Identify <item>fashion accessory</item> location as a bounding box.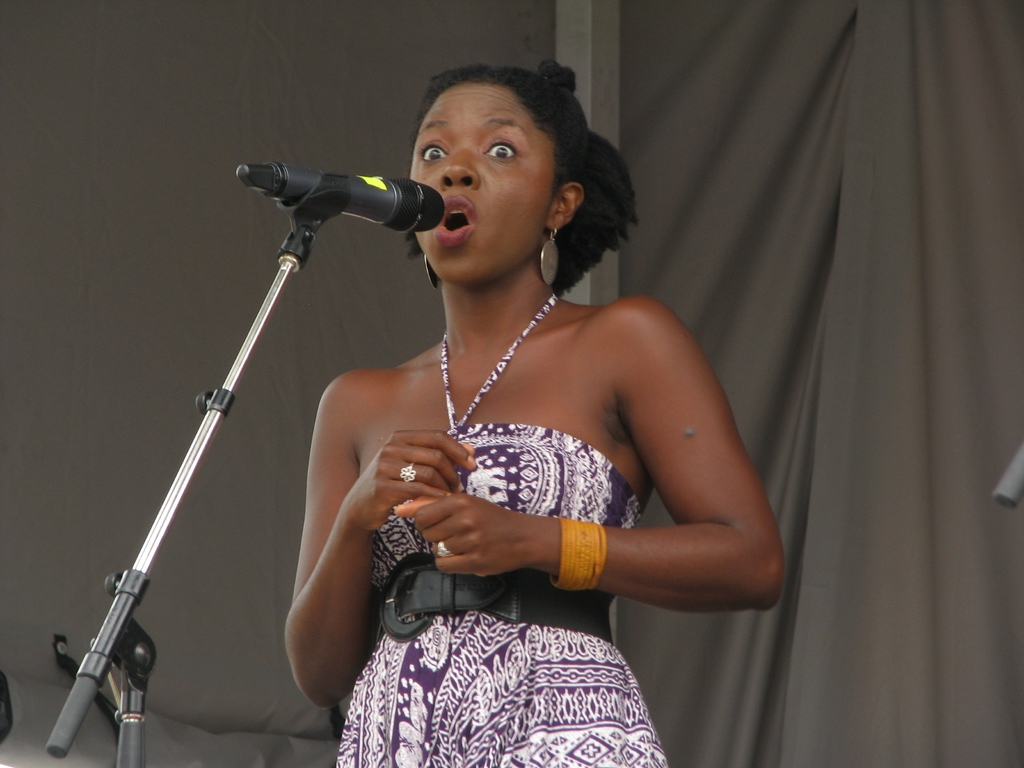
<box>397,461,415,481</box>.
